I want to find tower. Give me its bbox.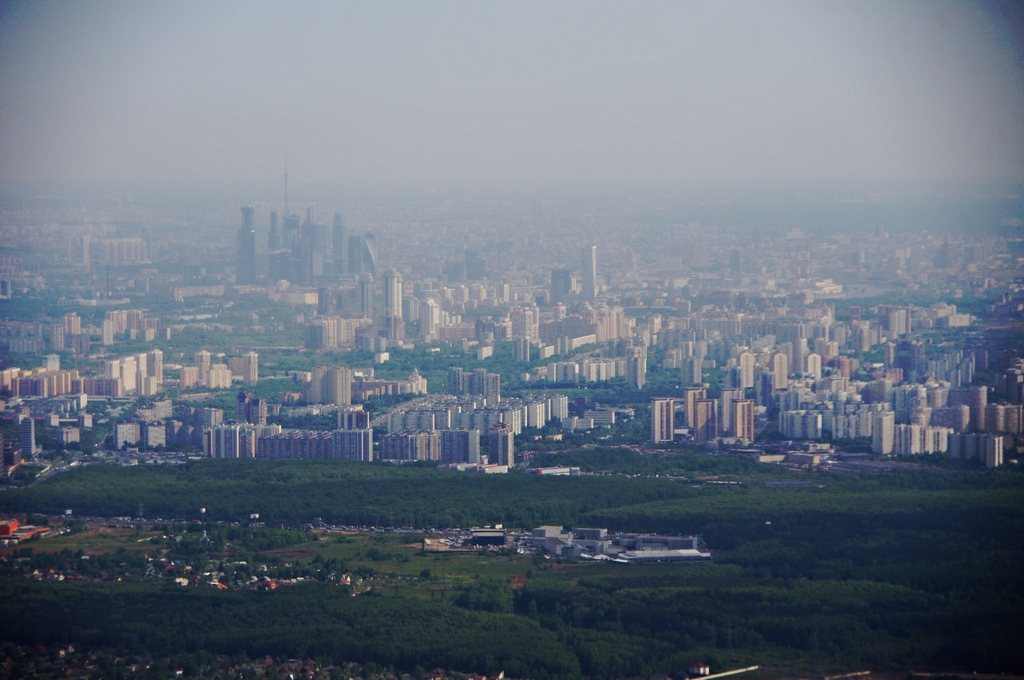
BBox(114, 417, 174, 450).
